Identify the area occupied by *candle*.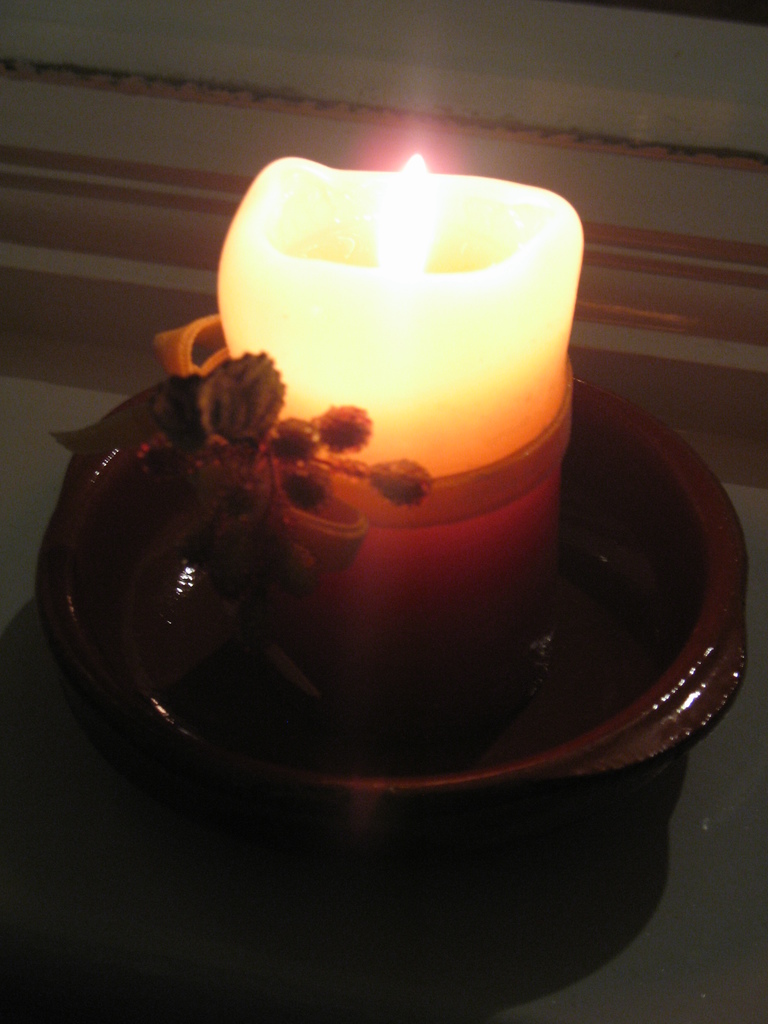
Area: (left=219, top=147, right=575, bottom=488).
